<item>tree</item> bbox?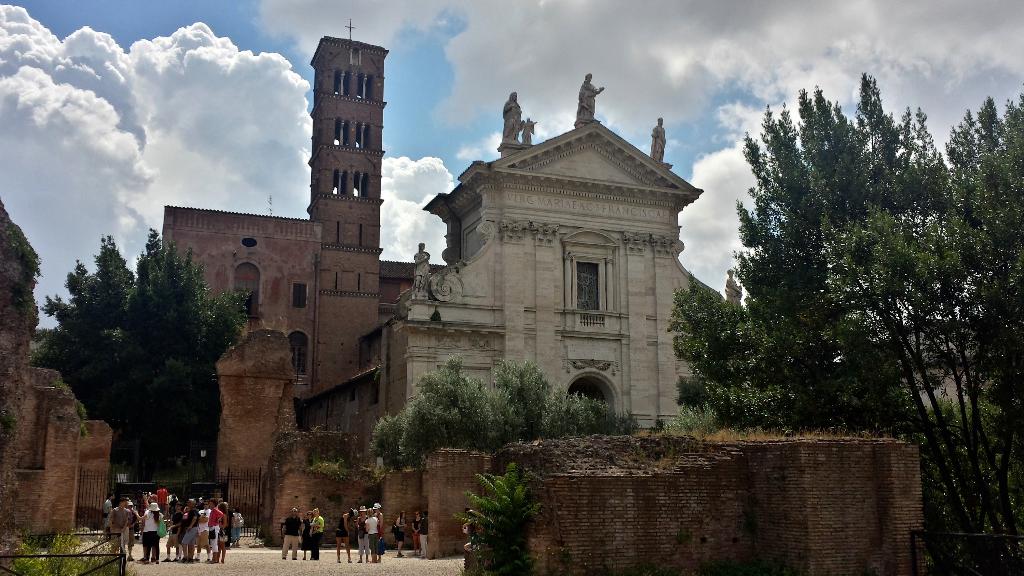
crop(453, 463, 543, 575)
